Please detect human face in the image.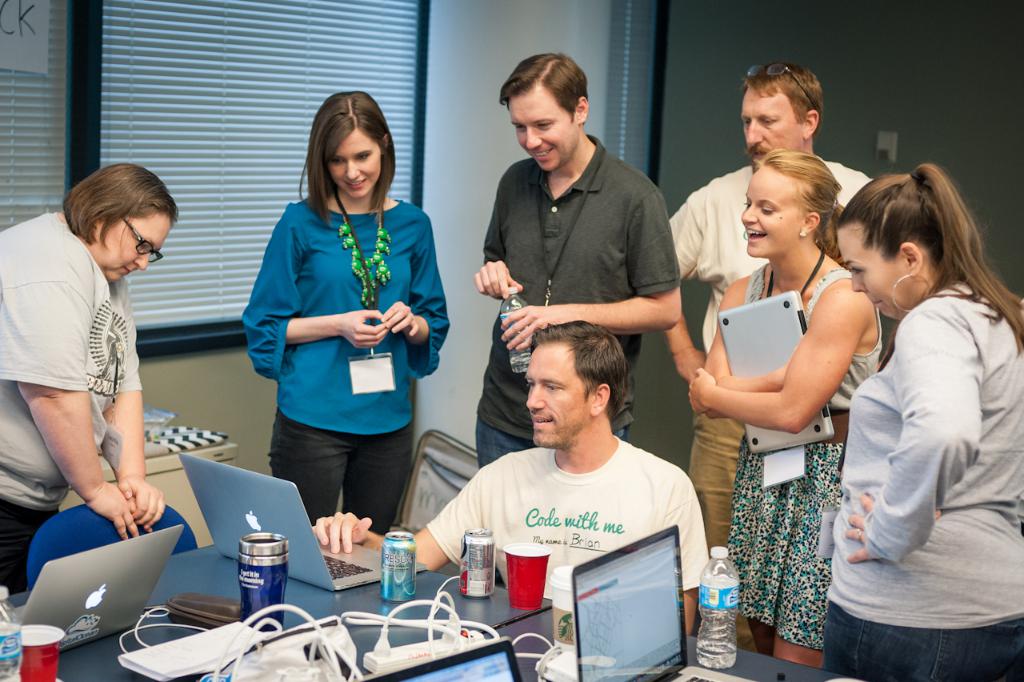
Rect(510, 89, 577, 172).
